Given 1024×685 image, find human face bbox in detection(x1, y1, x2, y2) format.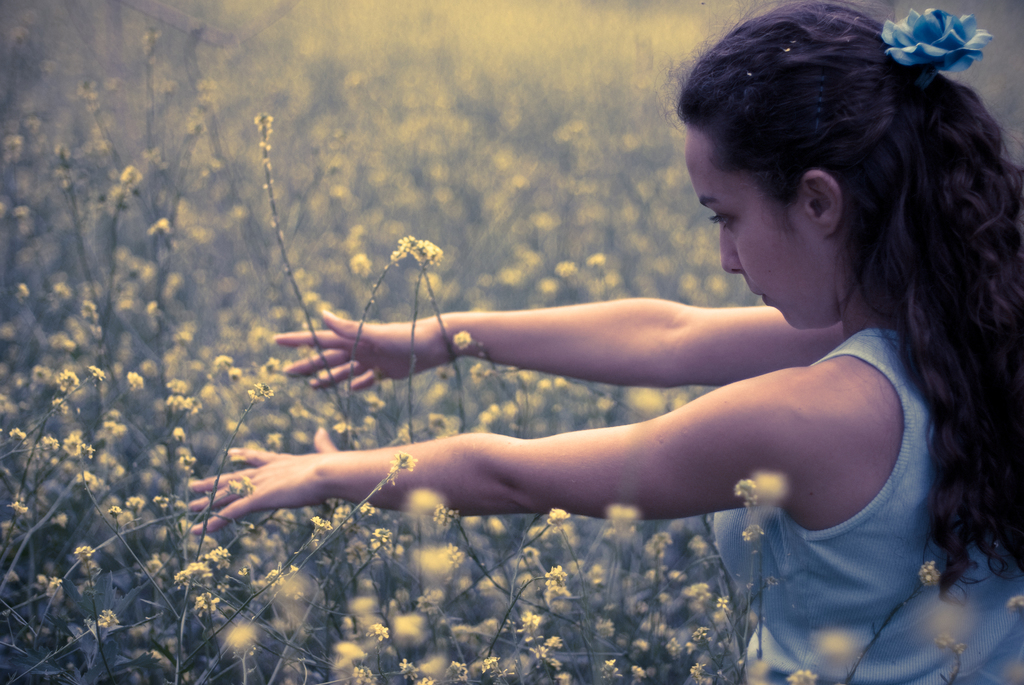
detection(682, 140, 810, 333).
